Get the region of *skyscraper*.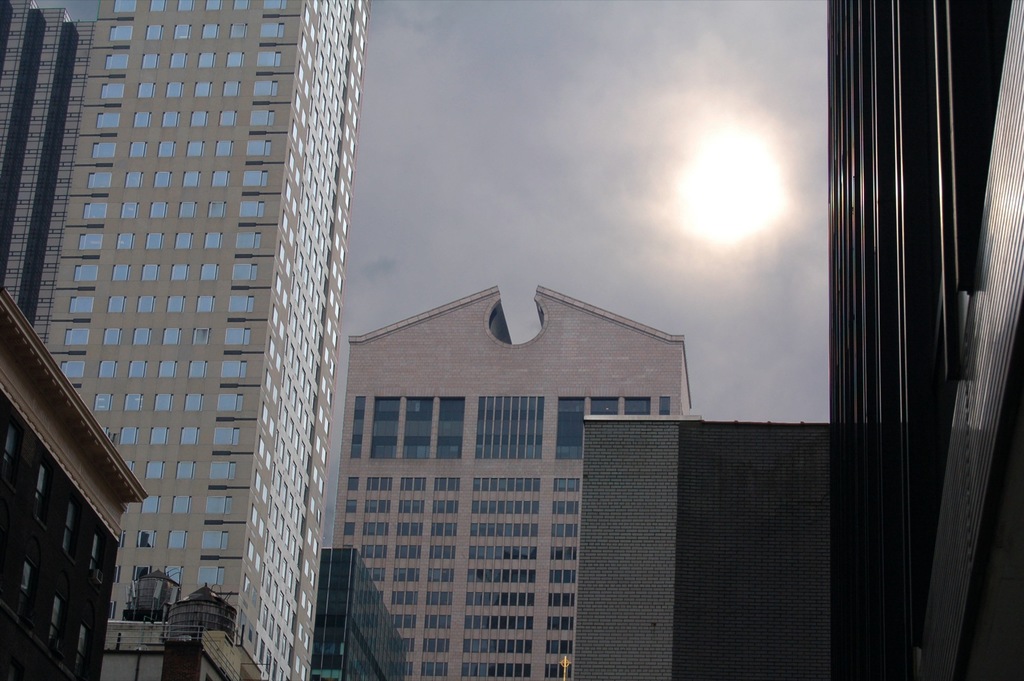
BBox(575, 410, 839, 680).
